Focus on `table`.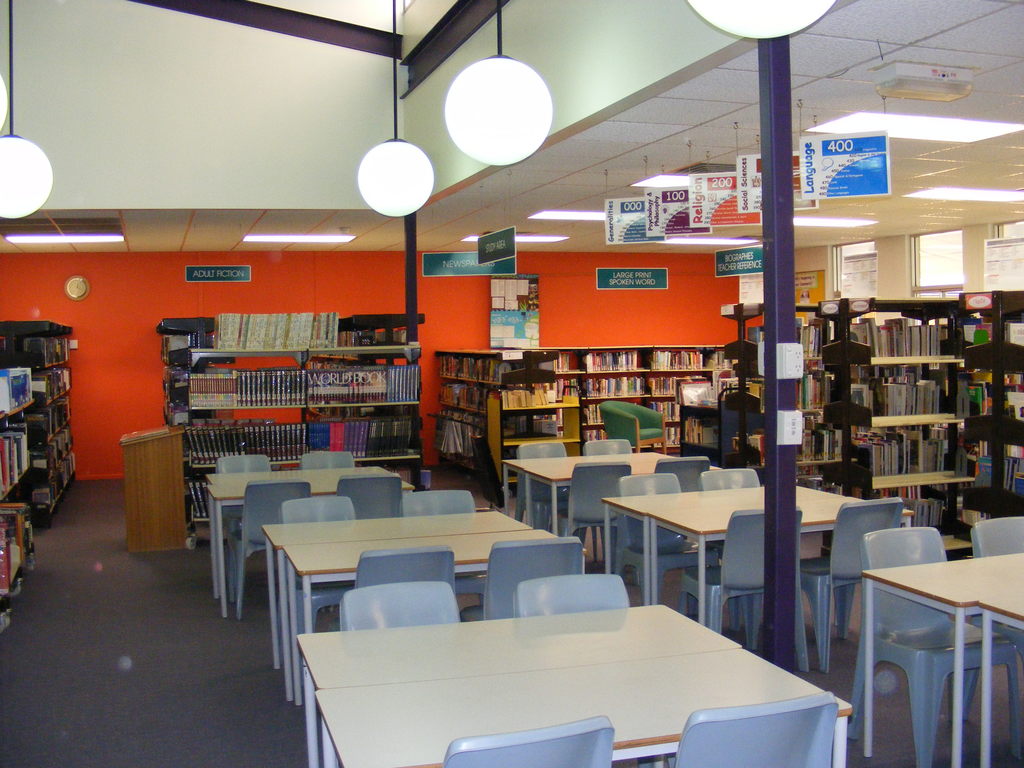
Focused at [x1=598, y1=475, x2=866, y2=626].
